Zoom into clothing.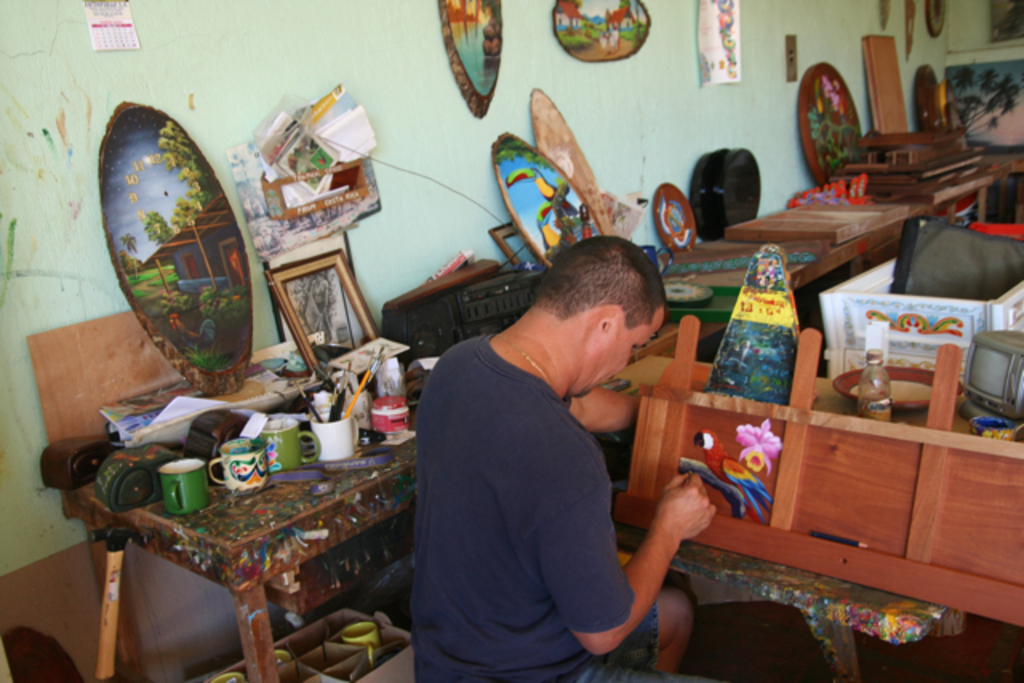
Zoom target: (402,283,688,675).
